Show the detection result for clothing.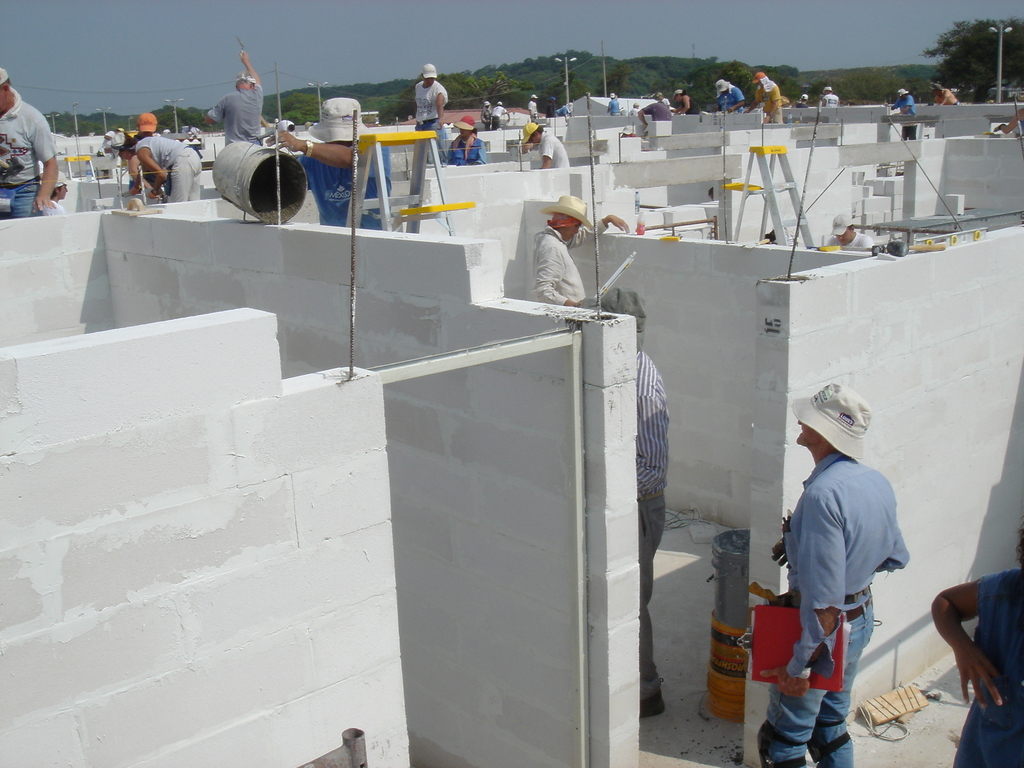
[544,133,566,170].
